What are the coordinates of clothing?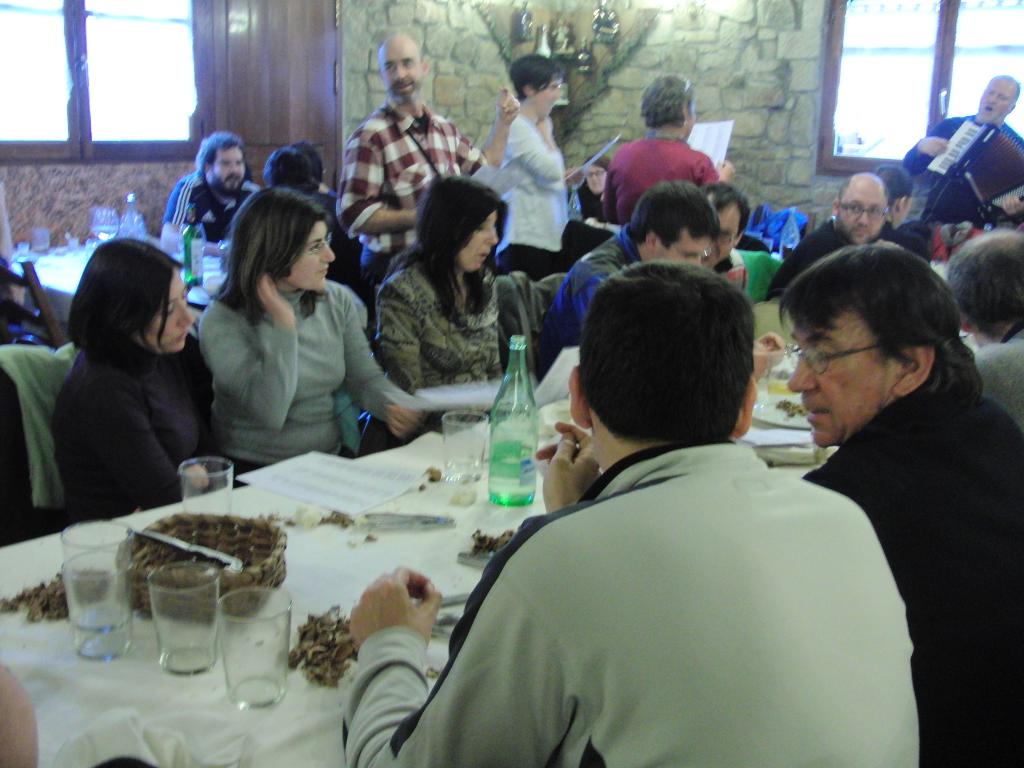
select_region(599, 129, 719, 229).
